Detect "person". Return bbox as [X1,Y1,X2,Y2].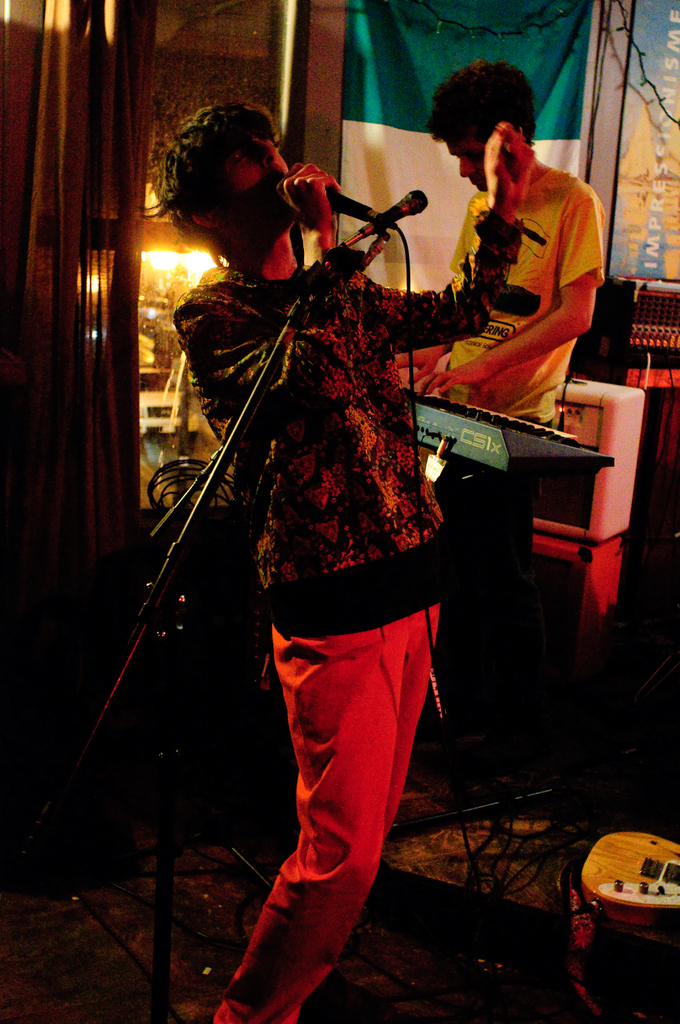
[452,66,610,483].
